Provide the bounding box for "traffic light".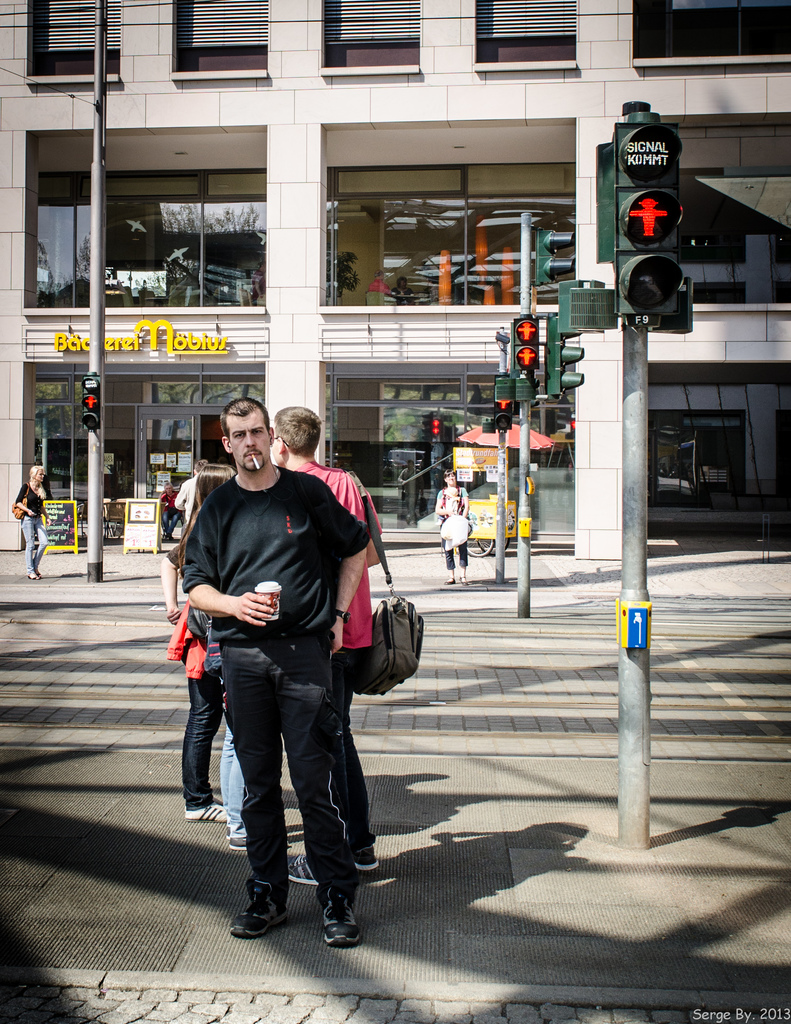
<region>511, 317, 541, 370</region>.
